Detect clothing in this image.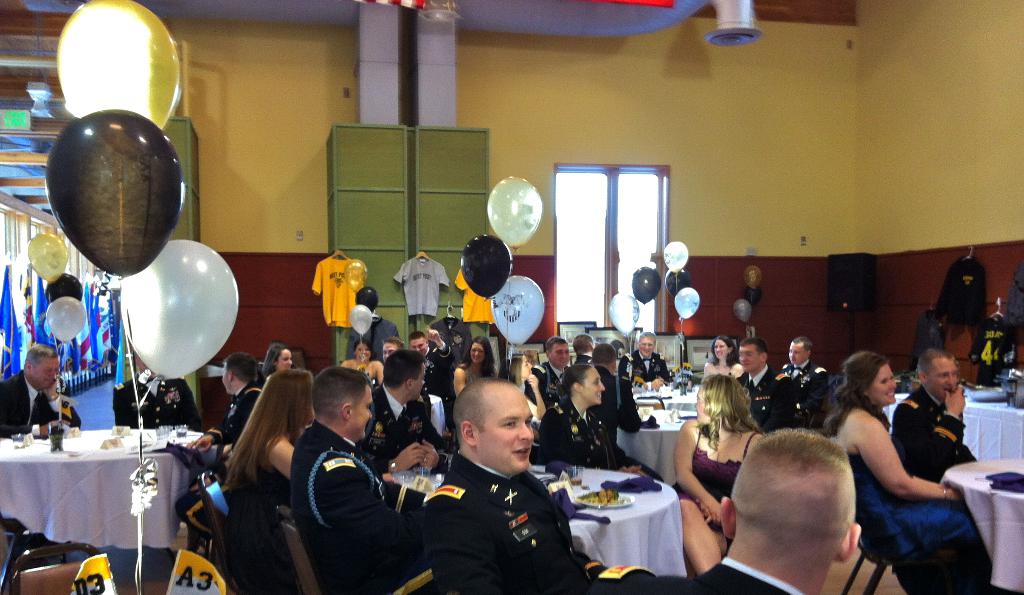
Detection: [221,372,262,450].
